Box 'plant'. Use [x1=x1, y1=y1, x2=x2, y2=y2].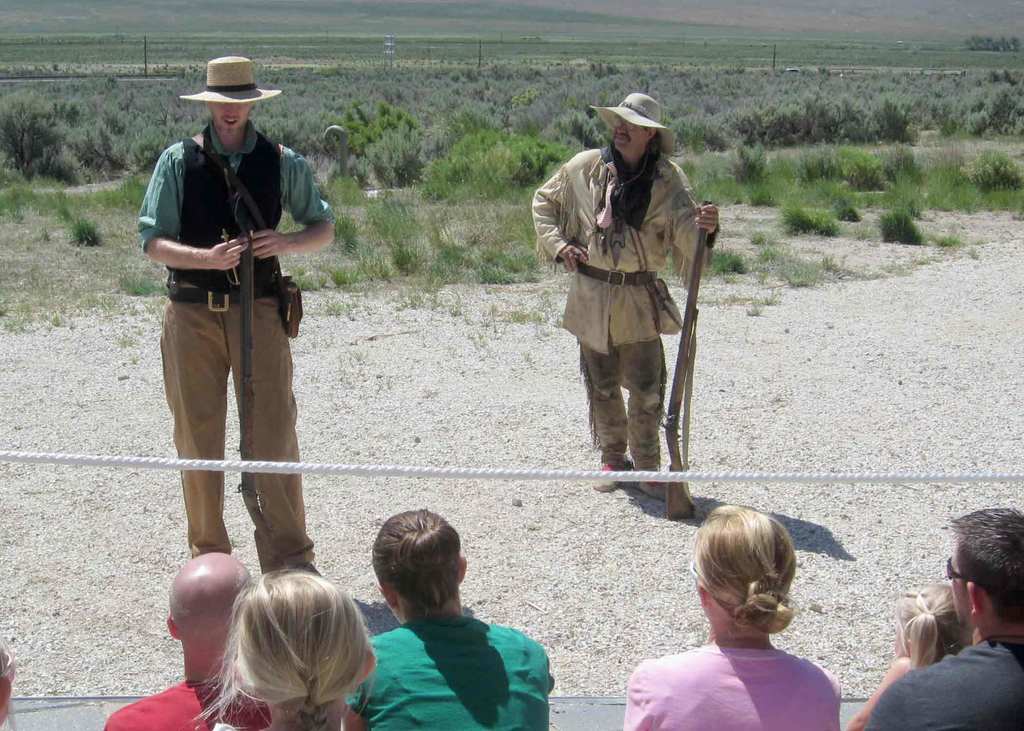
[x1=49, y1=313, x2=63, y2=328].
